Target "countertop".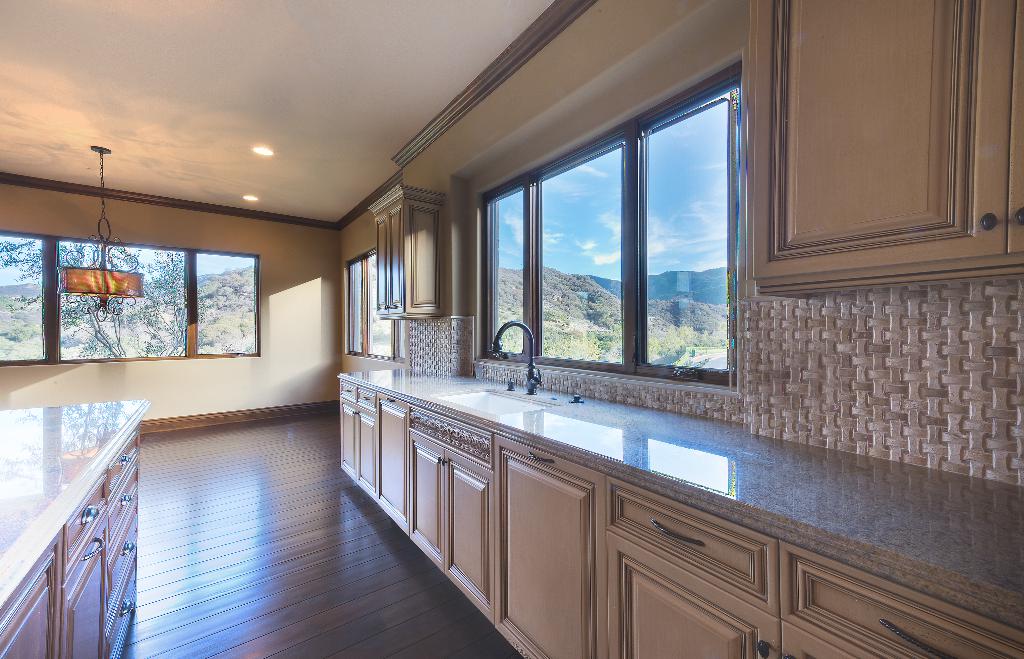
Target region: pyautogui.locateOnScreen(0, 397, 148, 613).
